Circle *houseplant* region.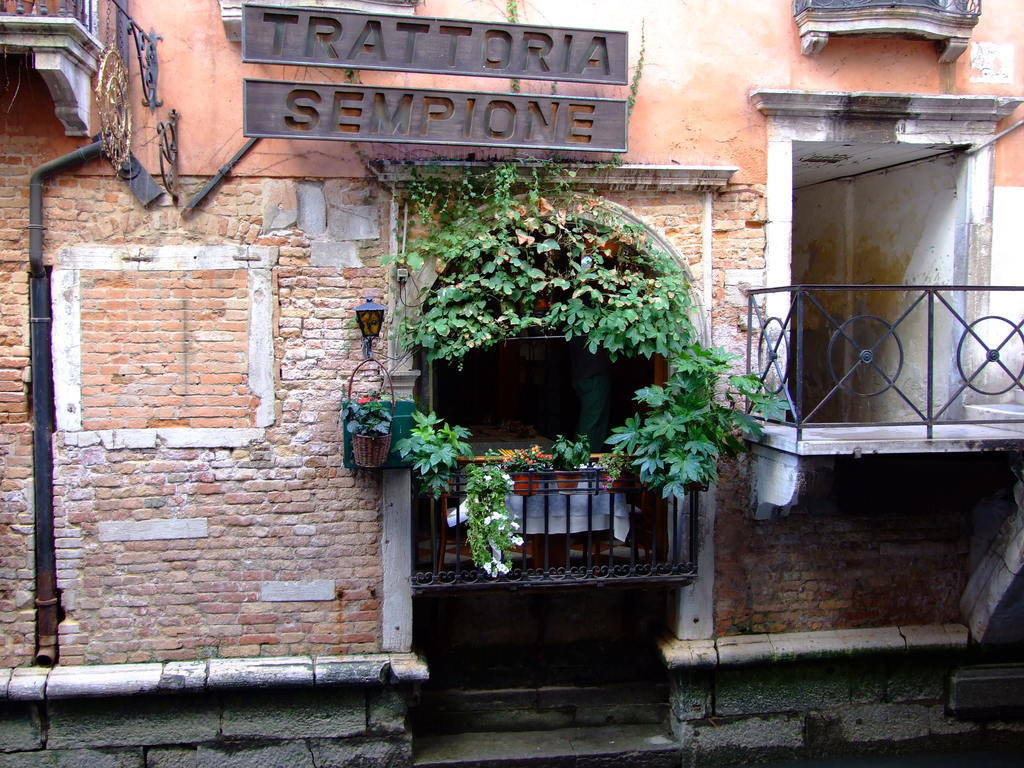
Region: [x1=499, y1=442, x2=555, y2=496].
